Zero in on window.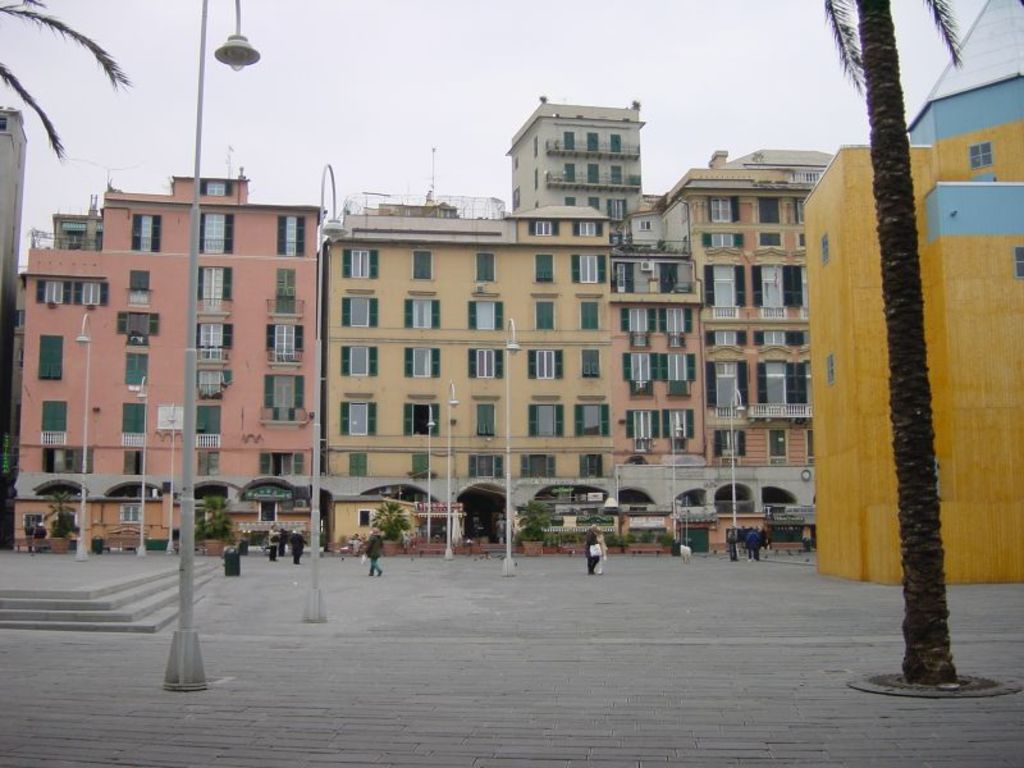
Zeroed in: 477:407:495:433.
